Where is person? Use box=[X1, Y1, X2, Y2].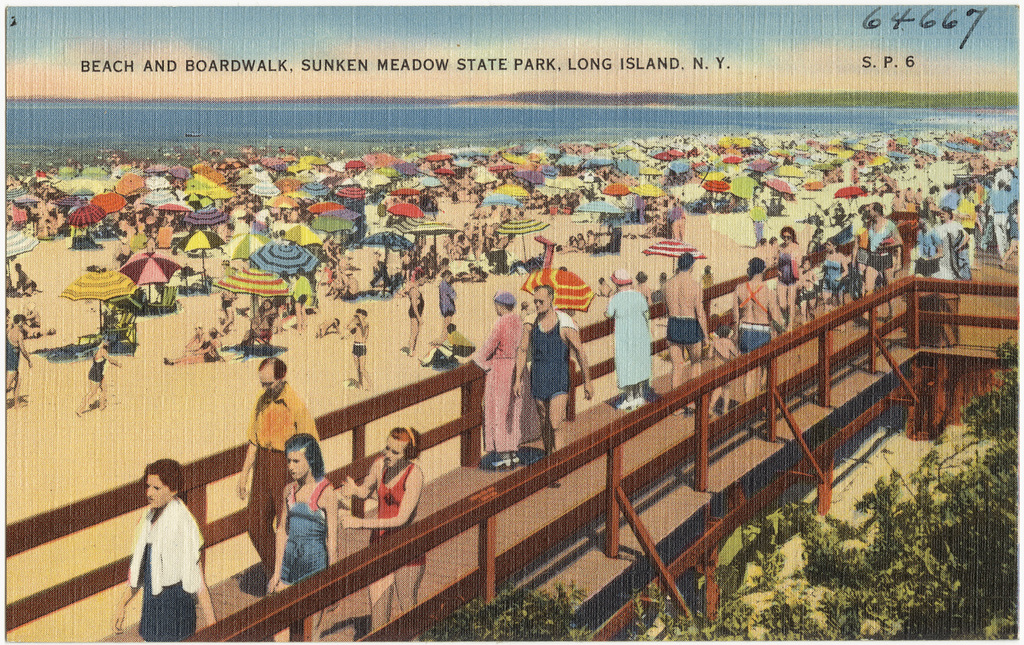
box=[409, 281, 423, 356].
